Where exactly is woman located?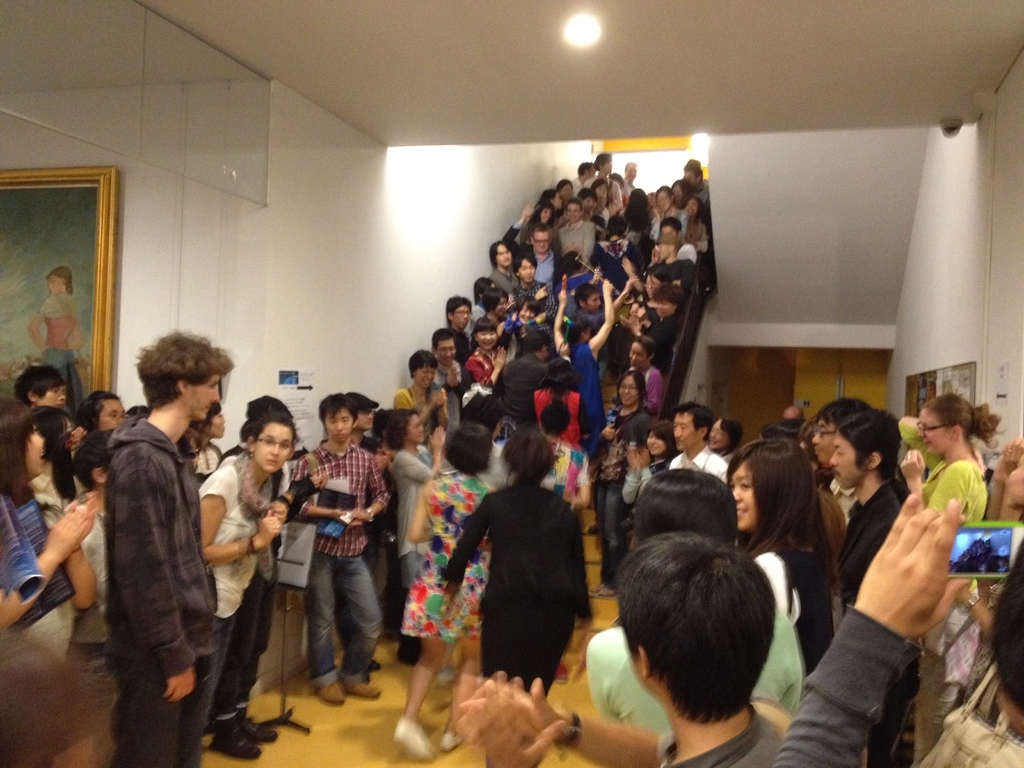
Its bounding box is [x1=394, y1=355, x2=450, y2=418].
